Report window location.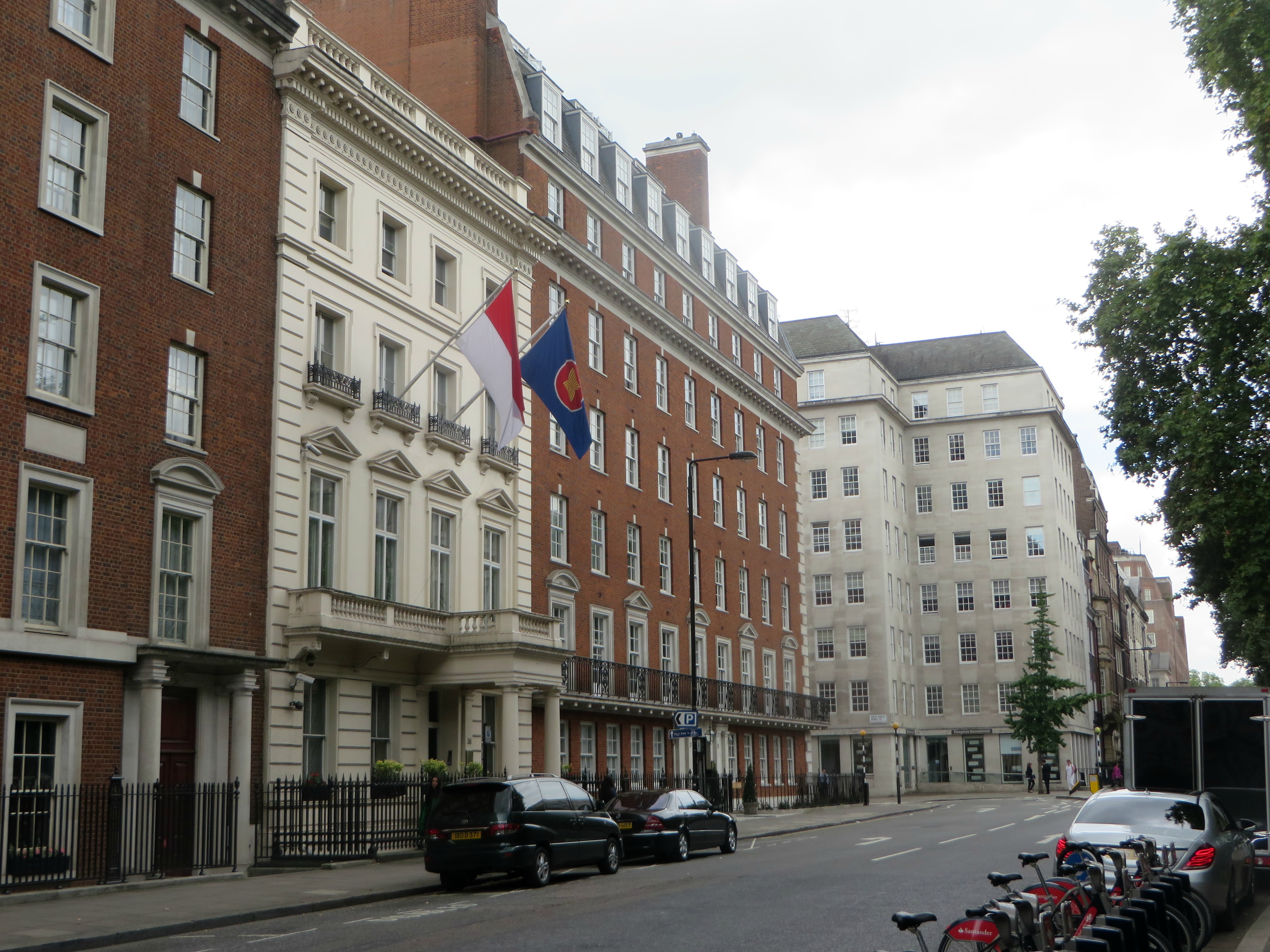
Report: crop(289, 123, 295, 133).
